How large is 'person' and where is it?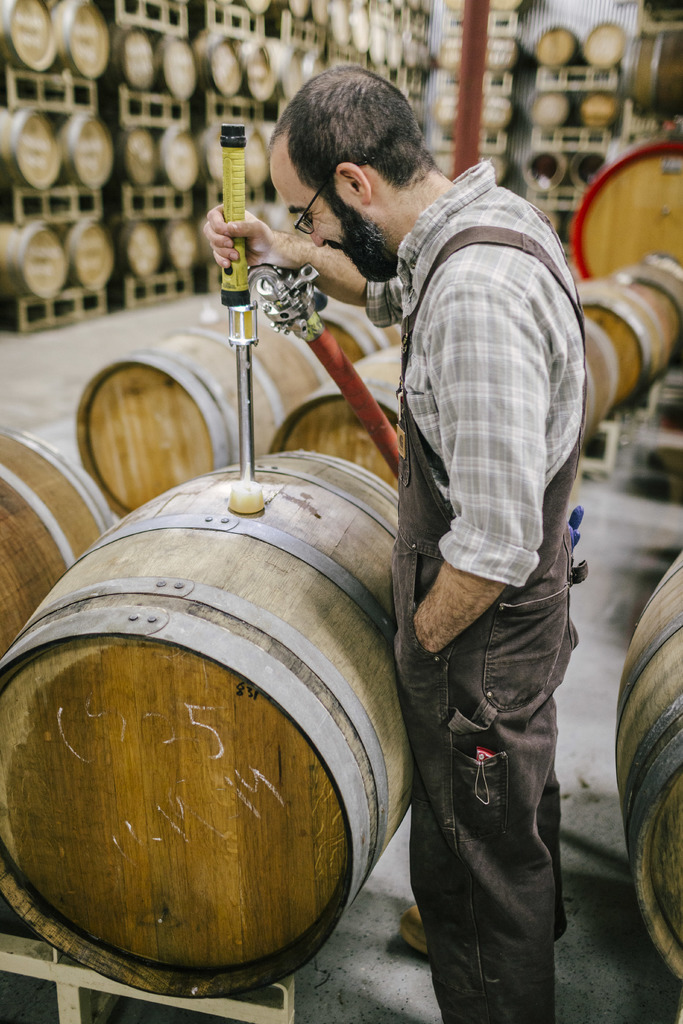
Bounding box: {"x1": 244, "y1": 33, "x2": 568, "y2": 1016}.
